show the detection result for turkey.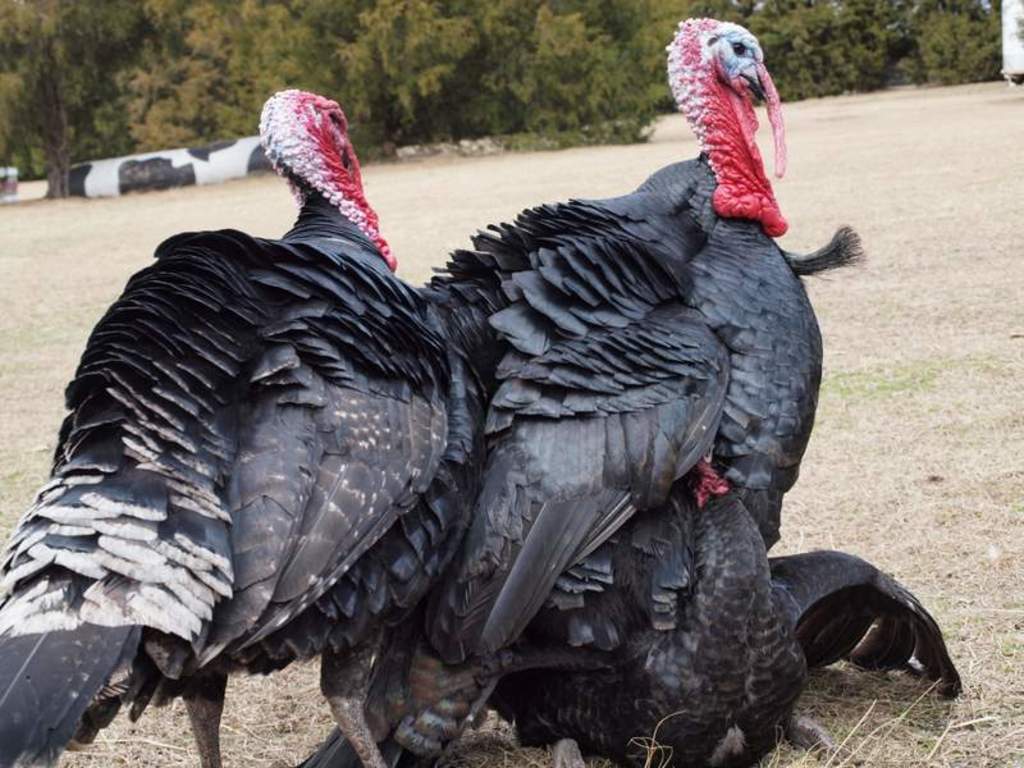
left=0, top=83, right=490, bottom=767.
